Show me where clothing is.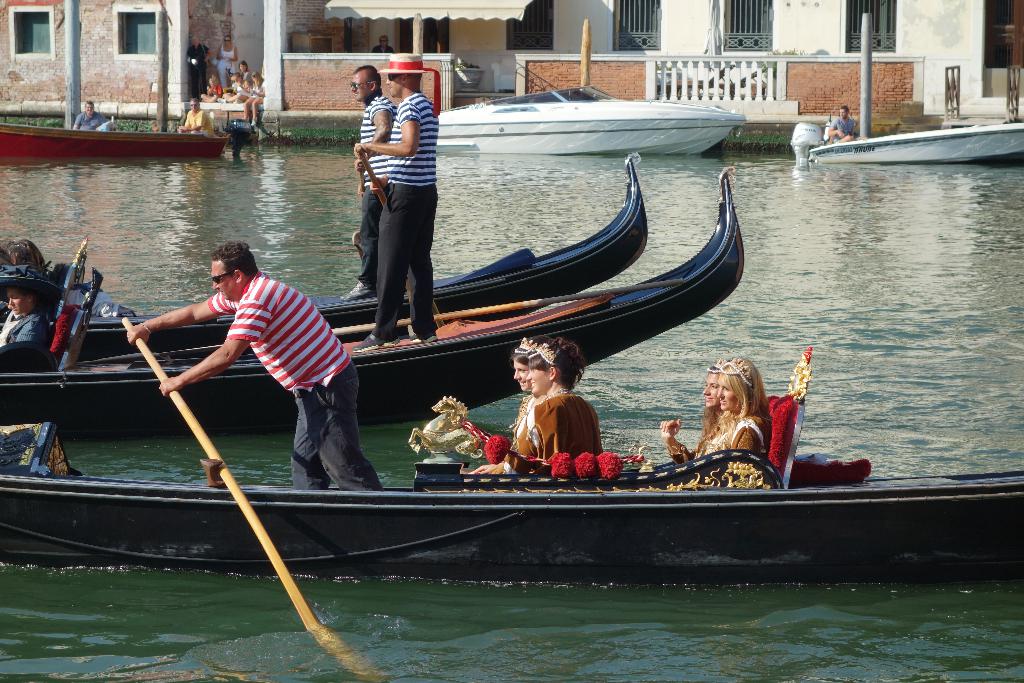
clothing is at 296,364,376,486.
